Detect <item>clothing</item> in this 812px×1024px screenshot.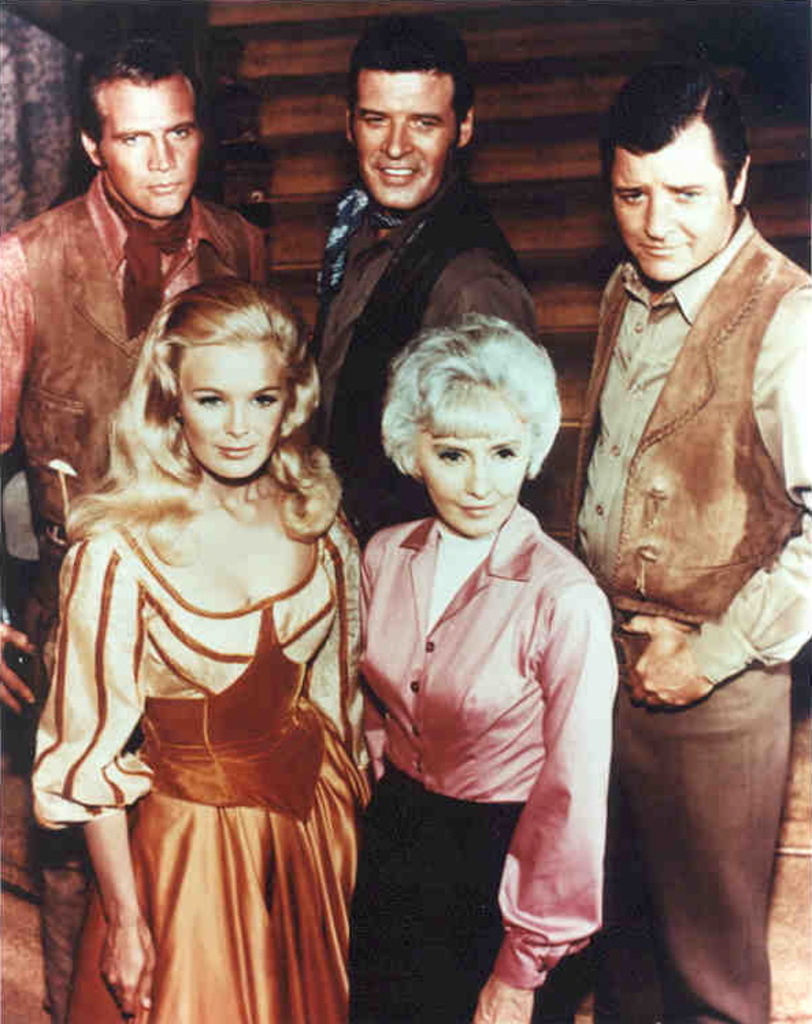
Detection: pyautogui.locateOnScreen(566, 208, 811, 1023).
